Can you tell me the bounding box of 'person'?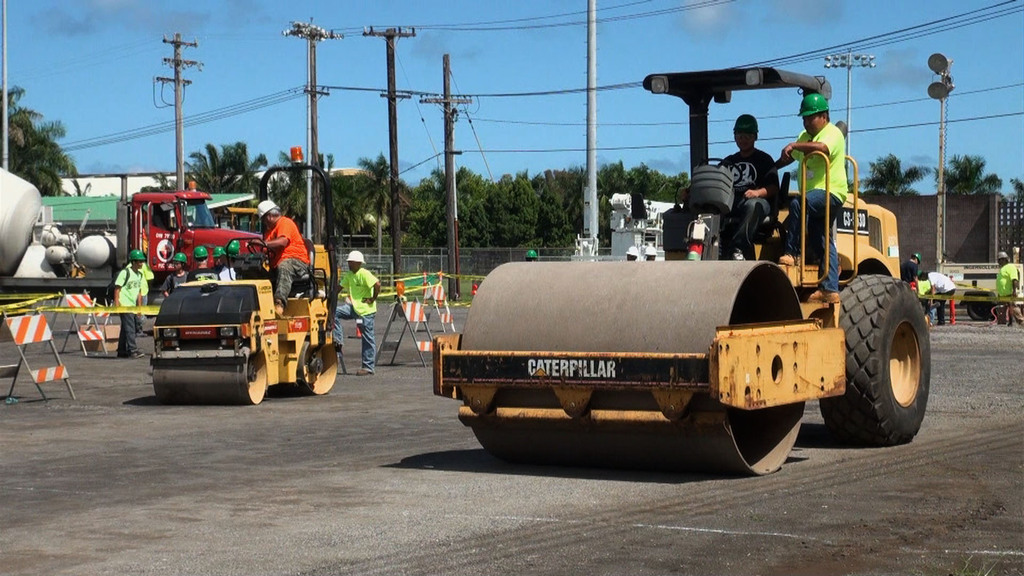
box=[625, 246, 639, 262].
